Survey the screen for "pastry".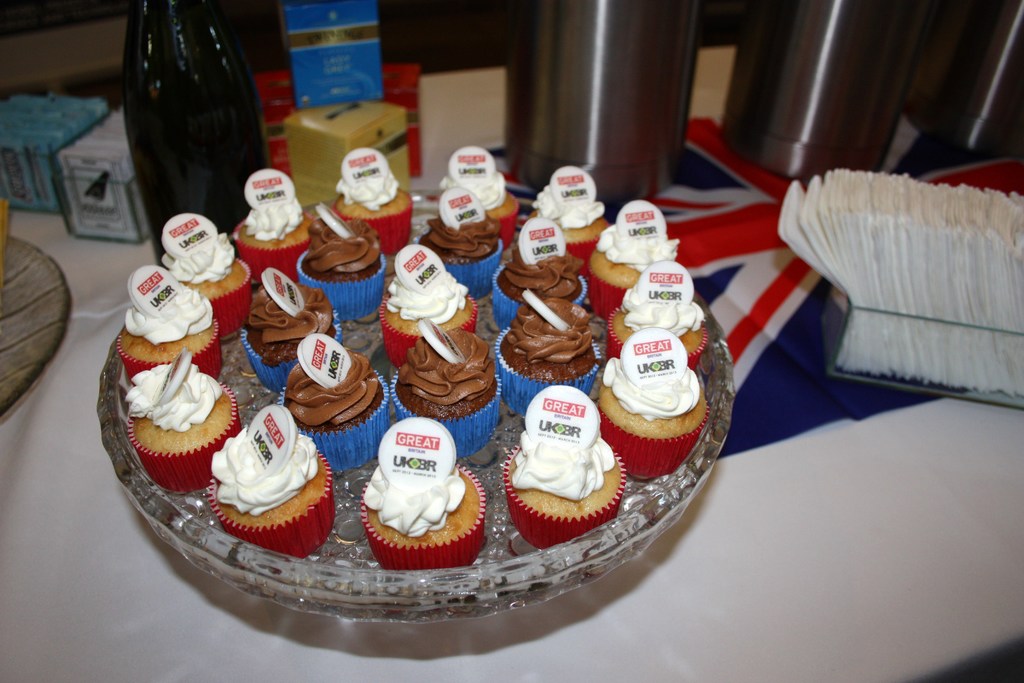
Survey found: box=[121, 269, 220, 383].
